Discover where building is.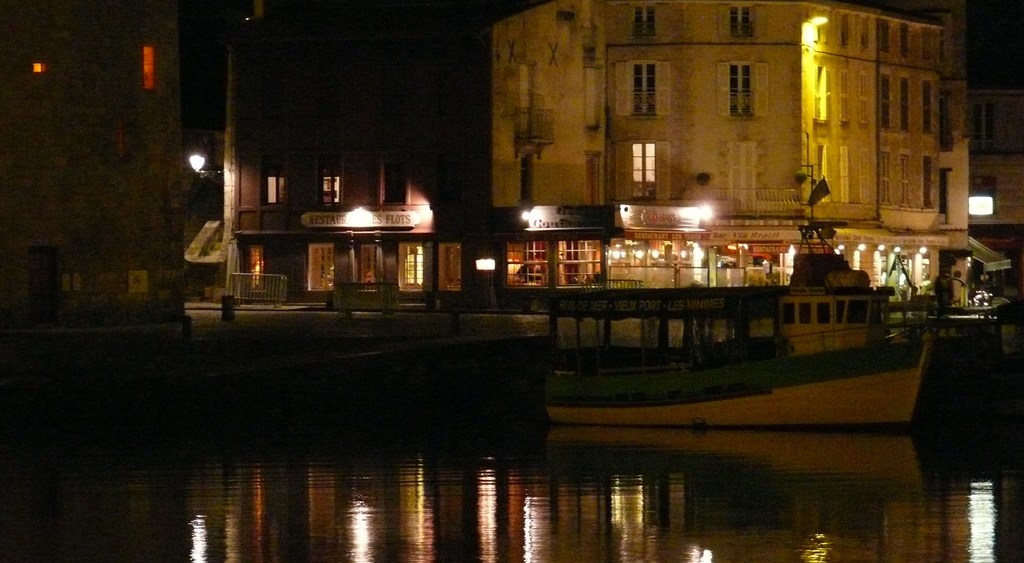
Discovered at x1=0 y1=0 x2=188 y2=318.
